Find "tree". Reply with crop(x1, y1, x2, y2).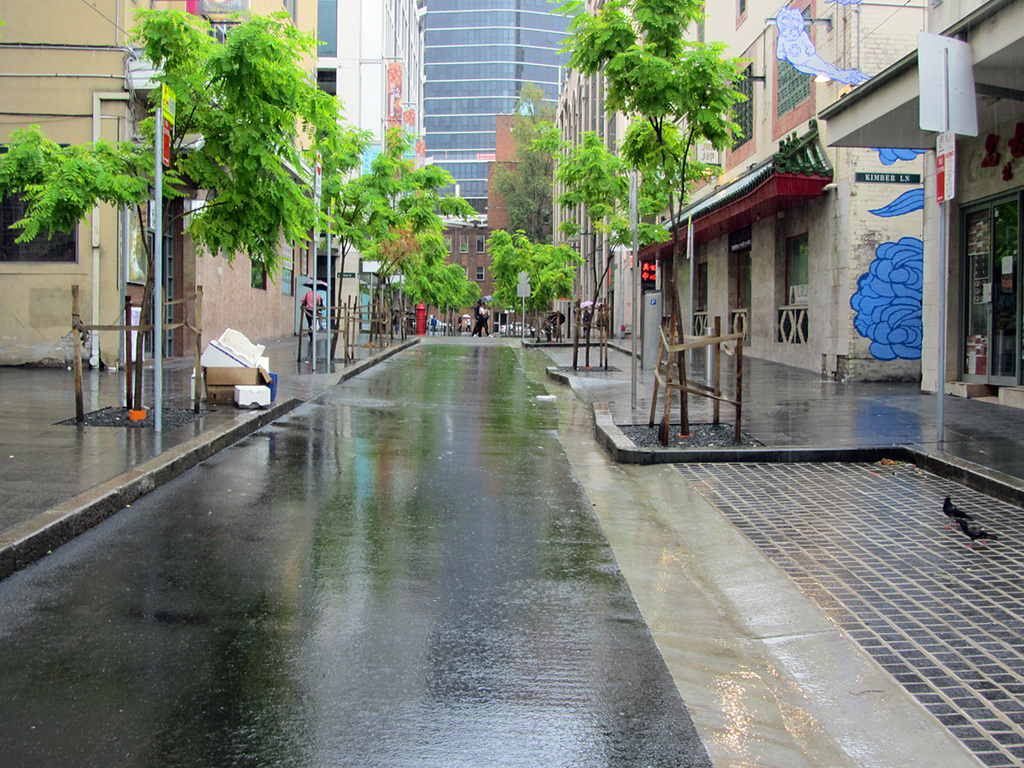
crop(136, 4, 358, 353).
